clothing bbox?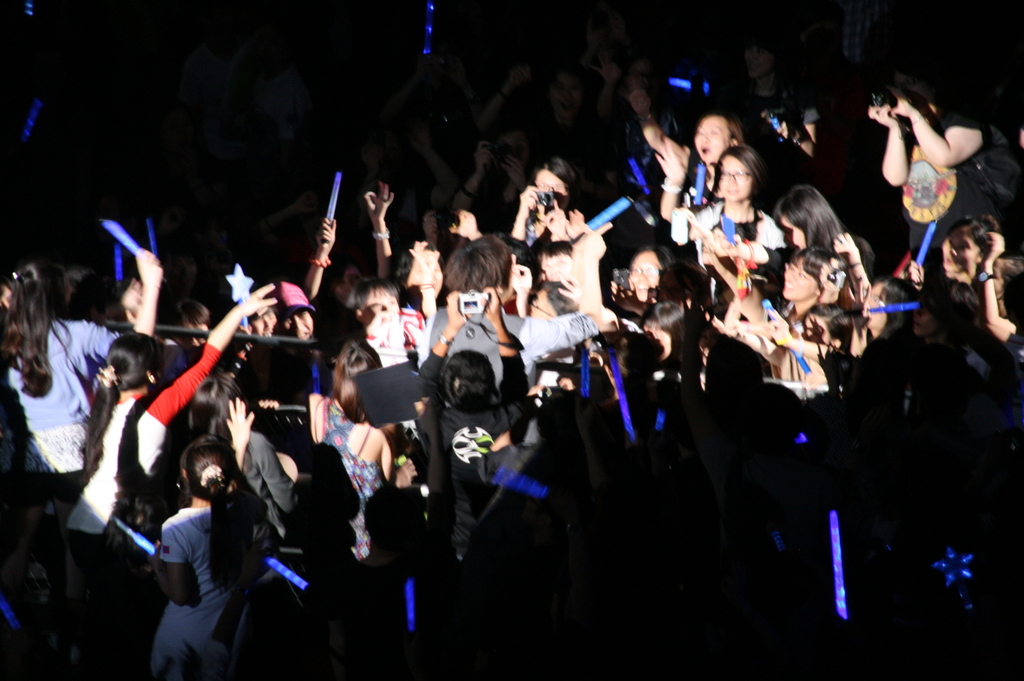
x1=136, y1=461, x2=246, y2=661
